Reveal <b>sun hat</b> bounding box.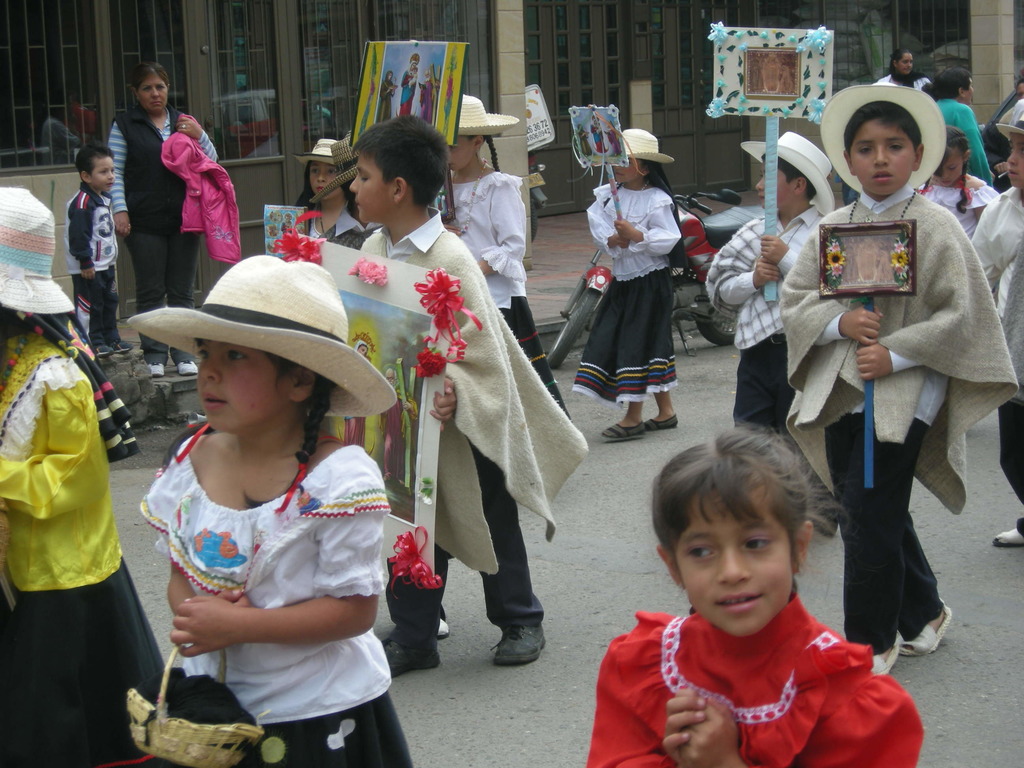
Revealed: 308 135 365 204.
